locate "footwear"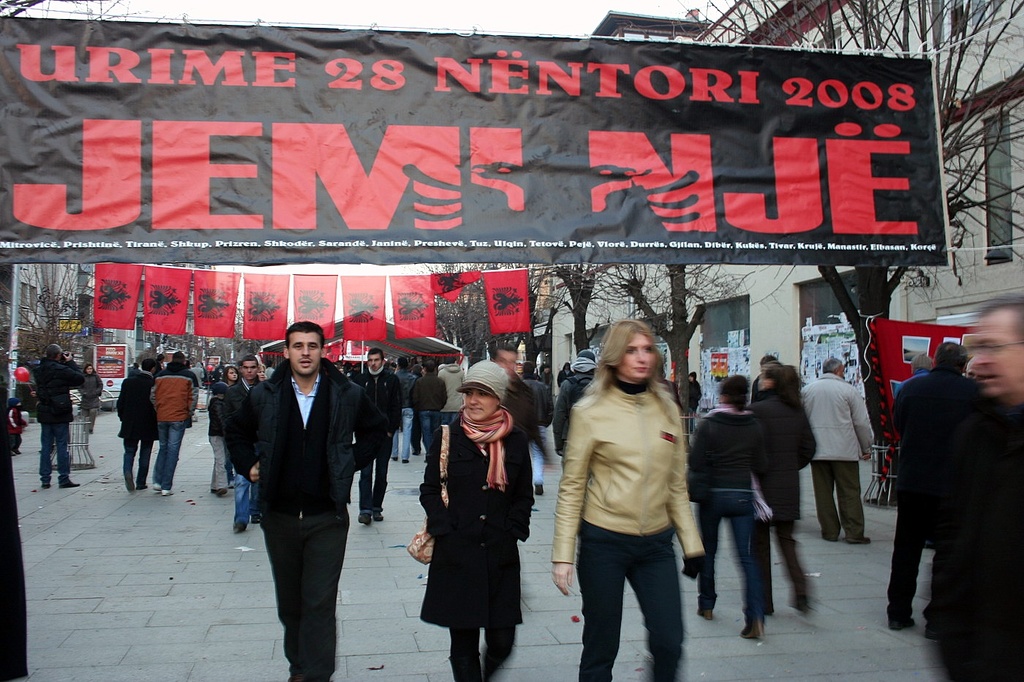
<bbox>532, 480, 544, 495</bbox>
